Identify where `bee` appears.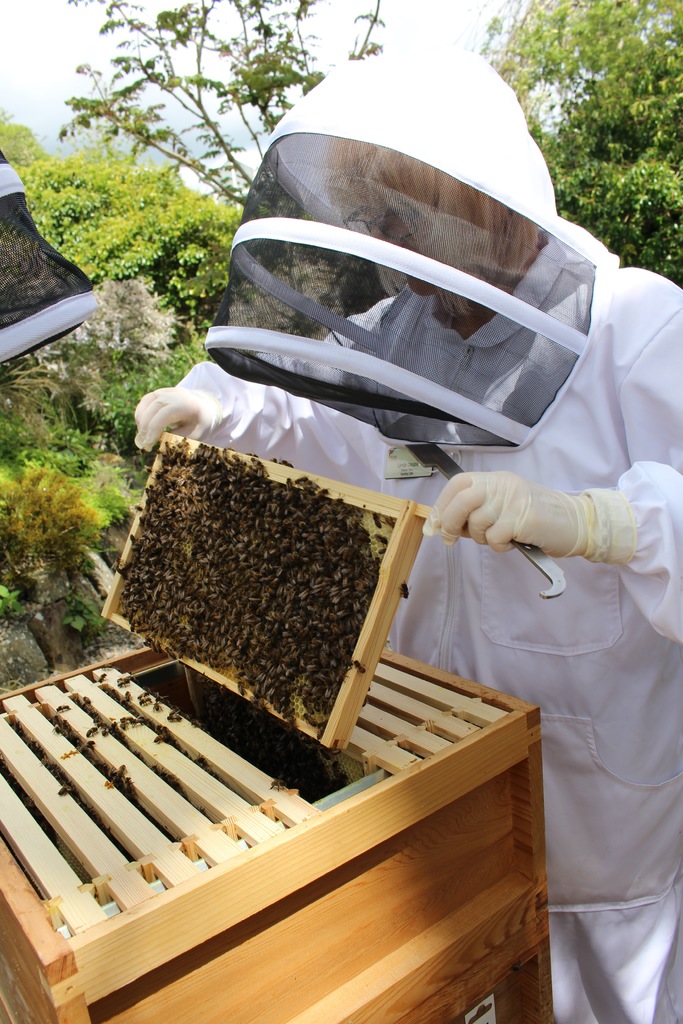
Appears at left=119, top=724, right=126, bottom=729.
